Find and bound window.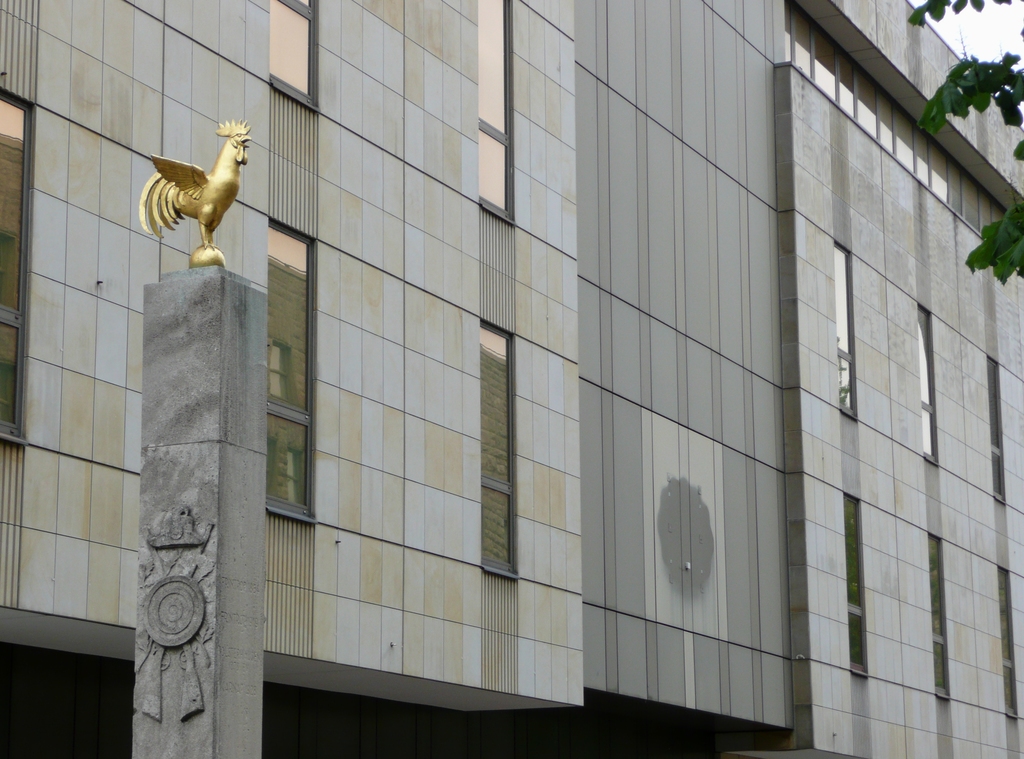
Bound: BBox(0, 90, 36, 446).
